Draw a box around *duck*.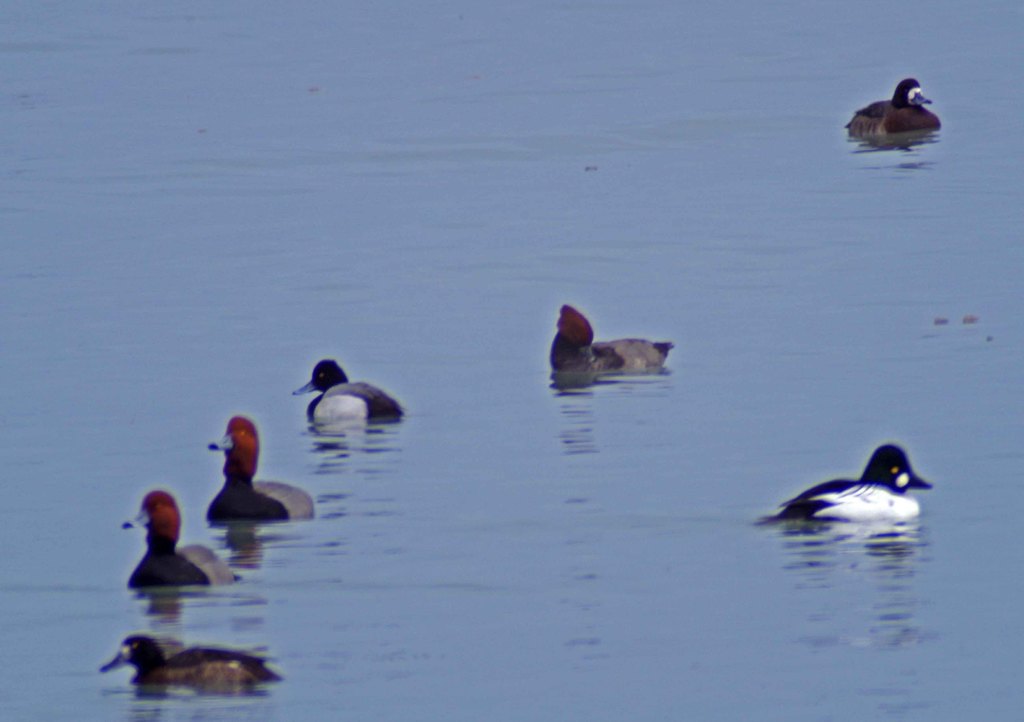
840 74 939 131.
